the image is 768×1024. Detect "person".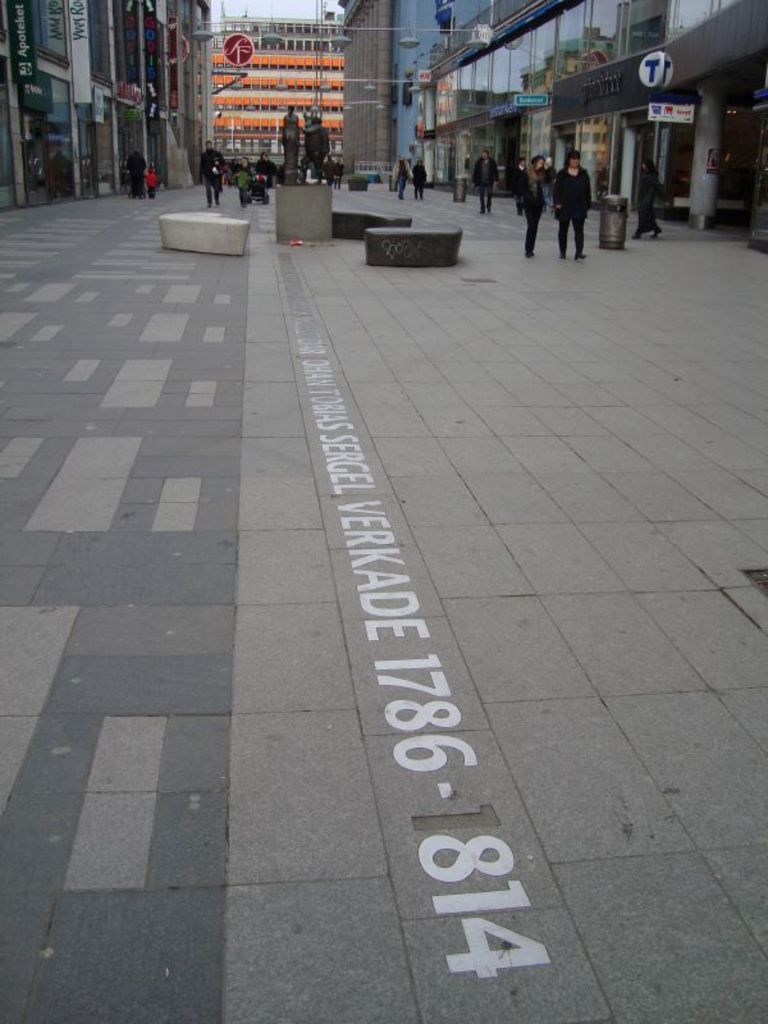
Detection: left=549, top=146, right=595, bottom=262.
